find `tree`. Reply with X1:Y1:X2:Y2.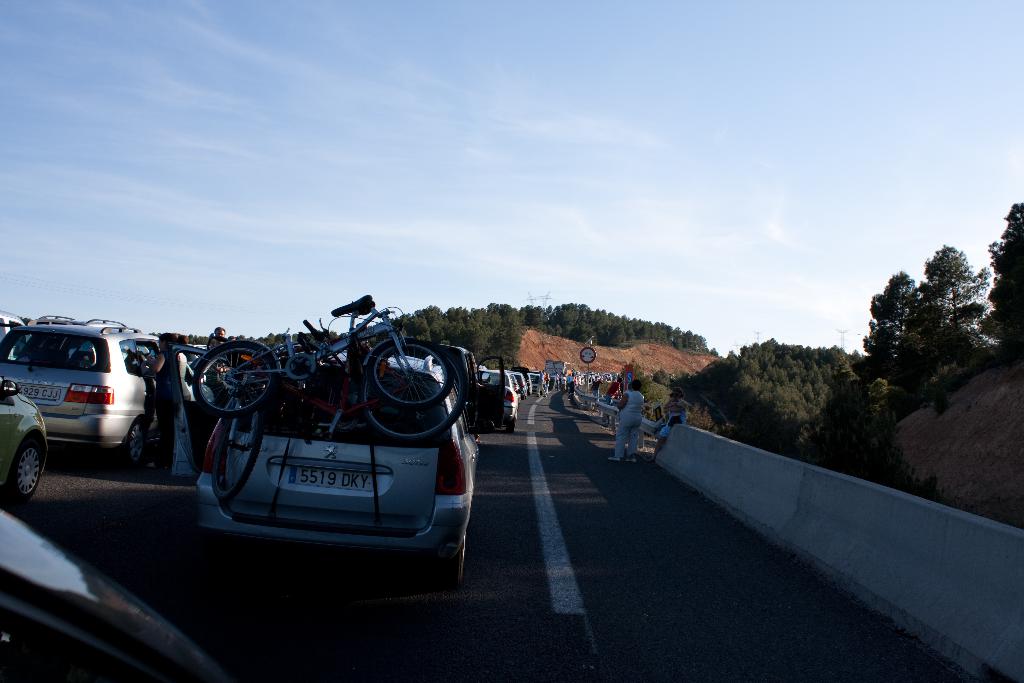
357:302:531:370.
